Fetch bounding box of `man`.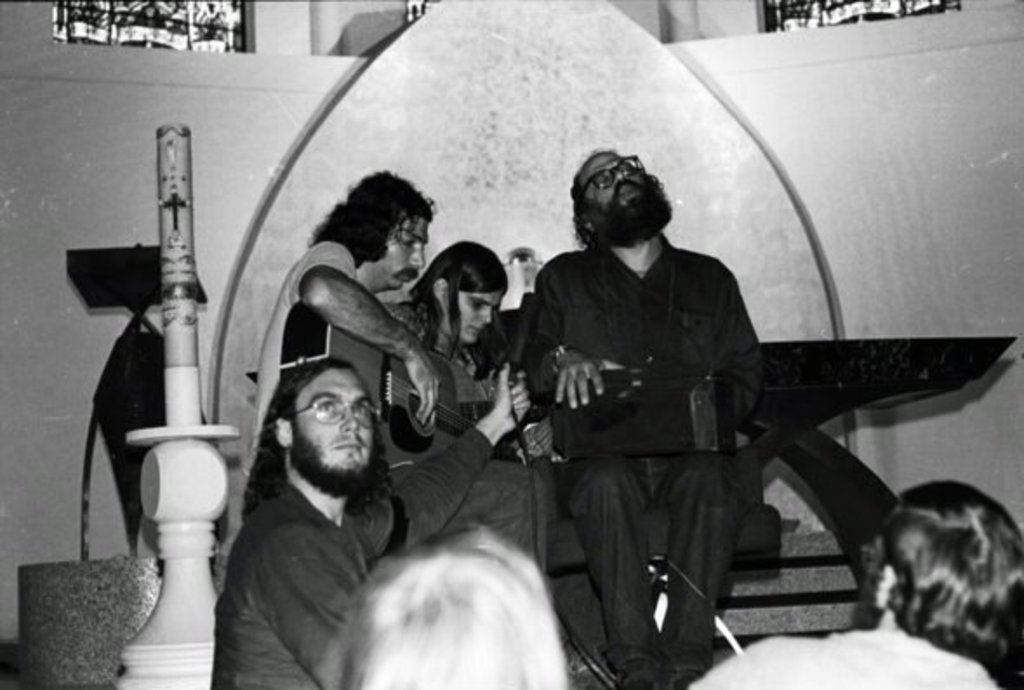
Bbox: bbox(256, 167, 551, 556).
